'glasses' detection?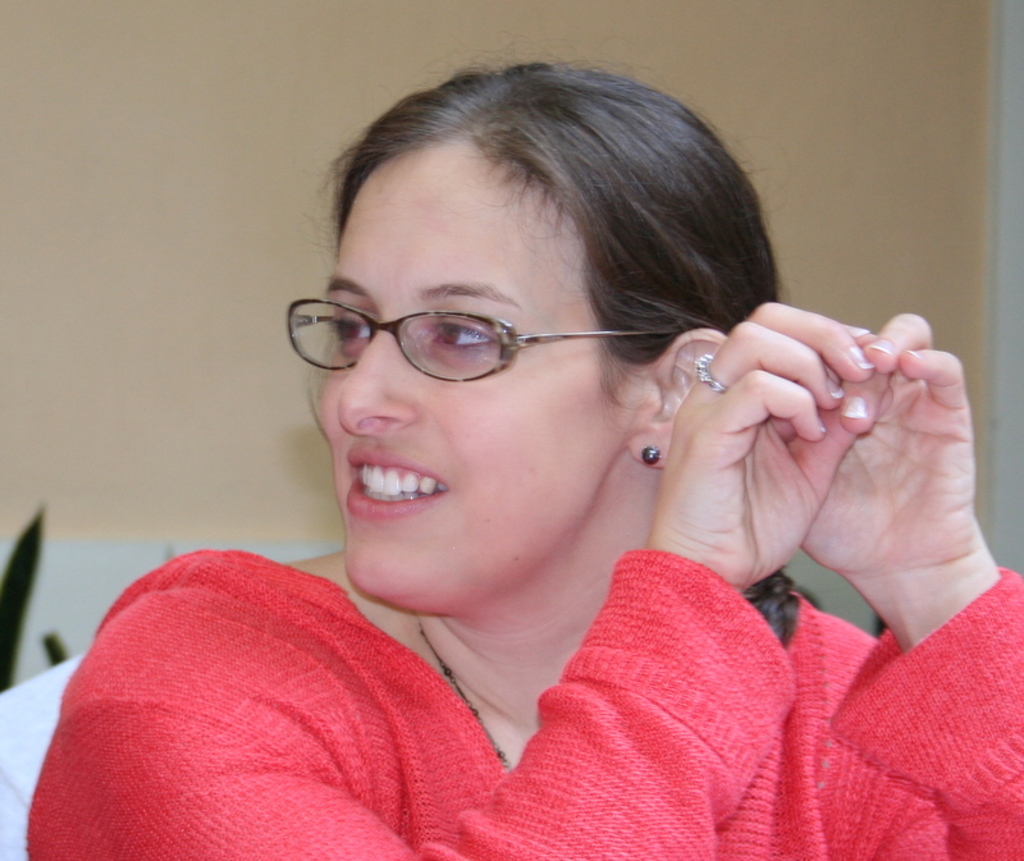
l=278, t=278, r=636, b=391
